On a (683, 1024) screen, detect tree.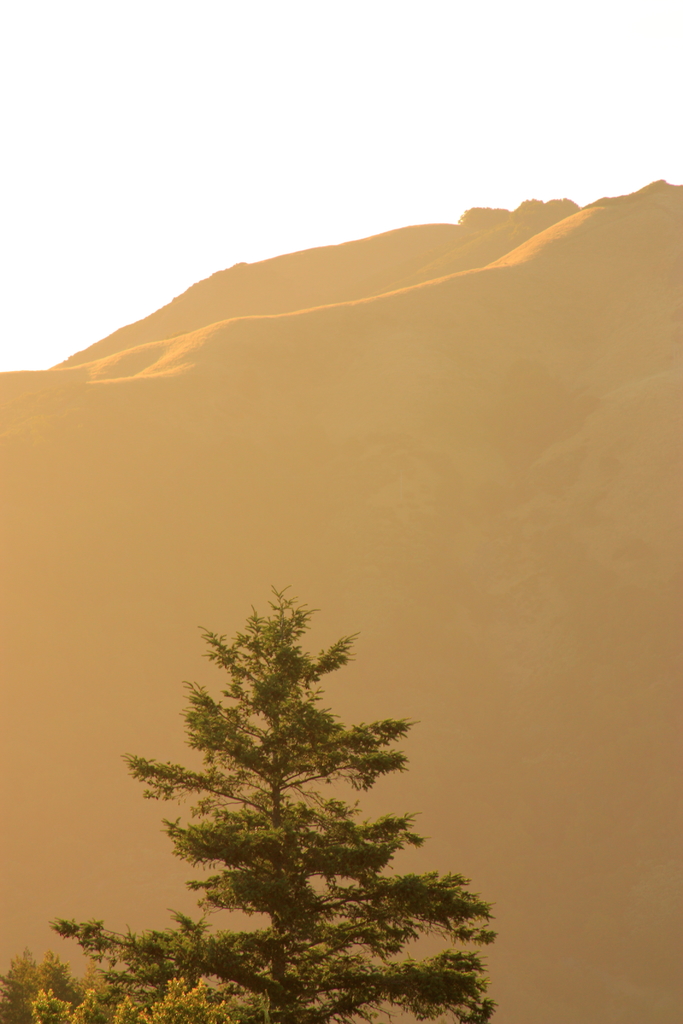
{"left": 139, "top": 581, "right": 461, "bottom": 999}.
